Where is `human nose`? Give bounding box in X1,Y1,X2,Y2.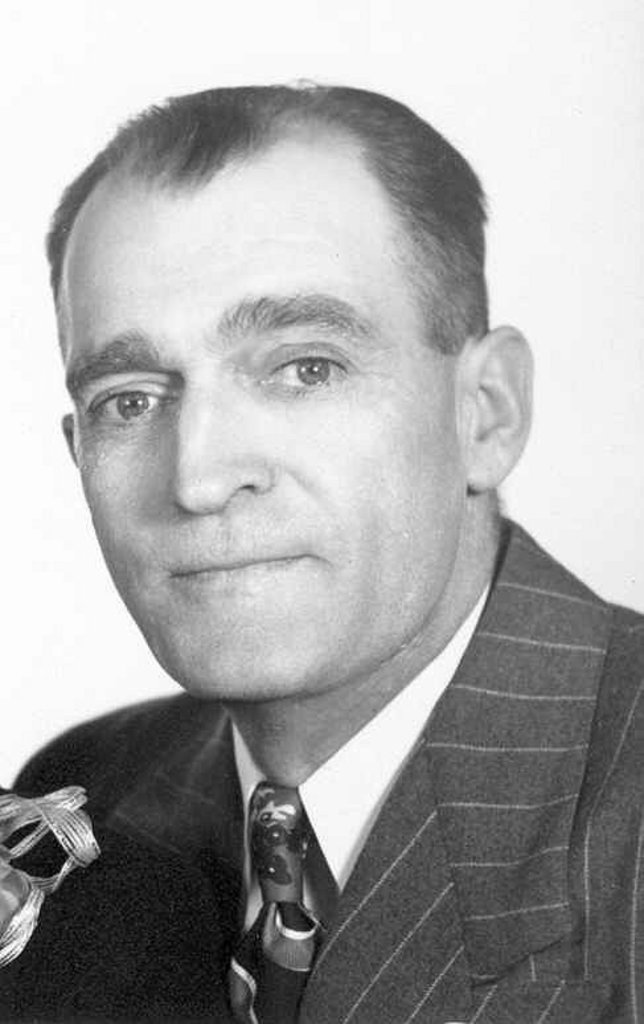
173,390,266,513.
